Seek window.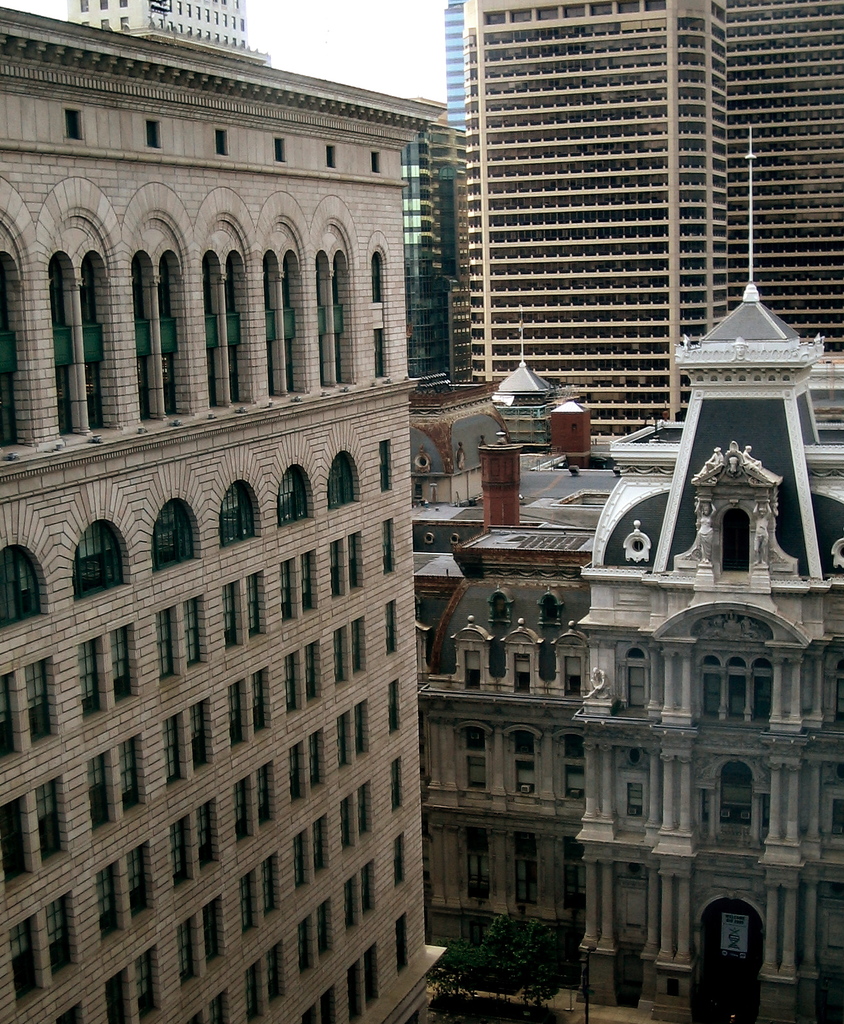
crop(221, 34, 231, 46).
